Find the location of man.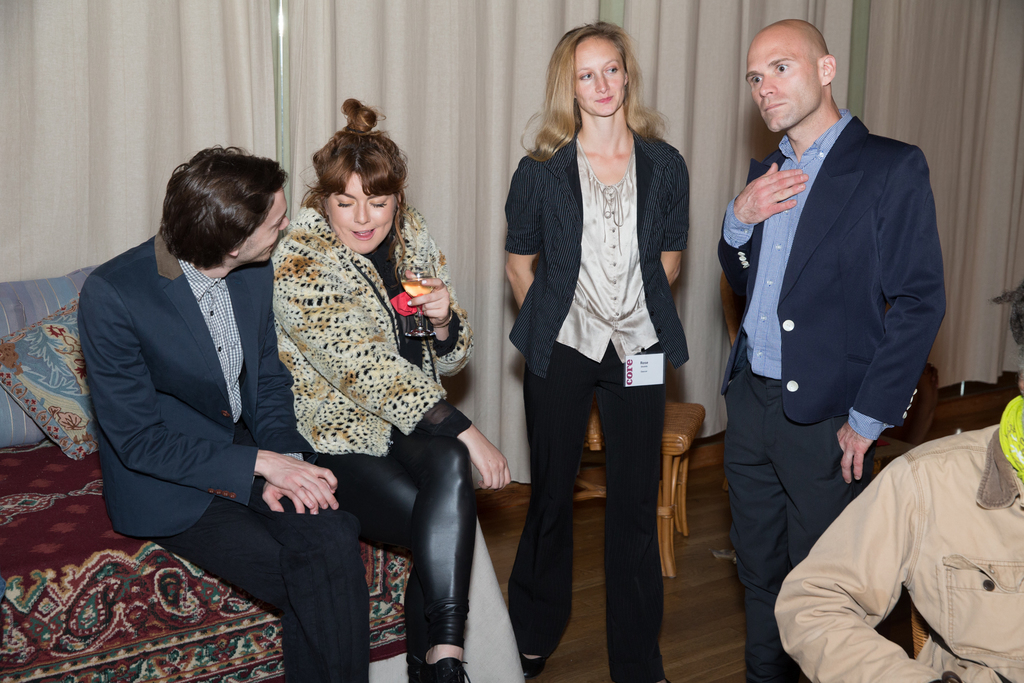
Location: (left=79, top=140, right=372, bottom=682).
